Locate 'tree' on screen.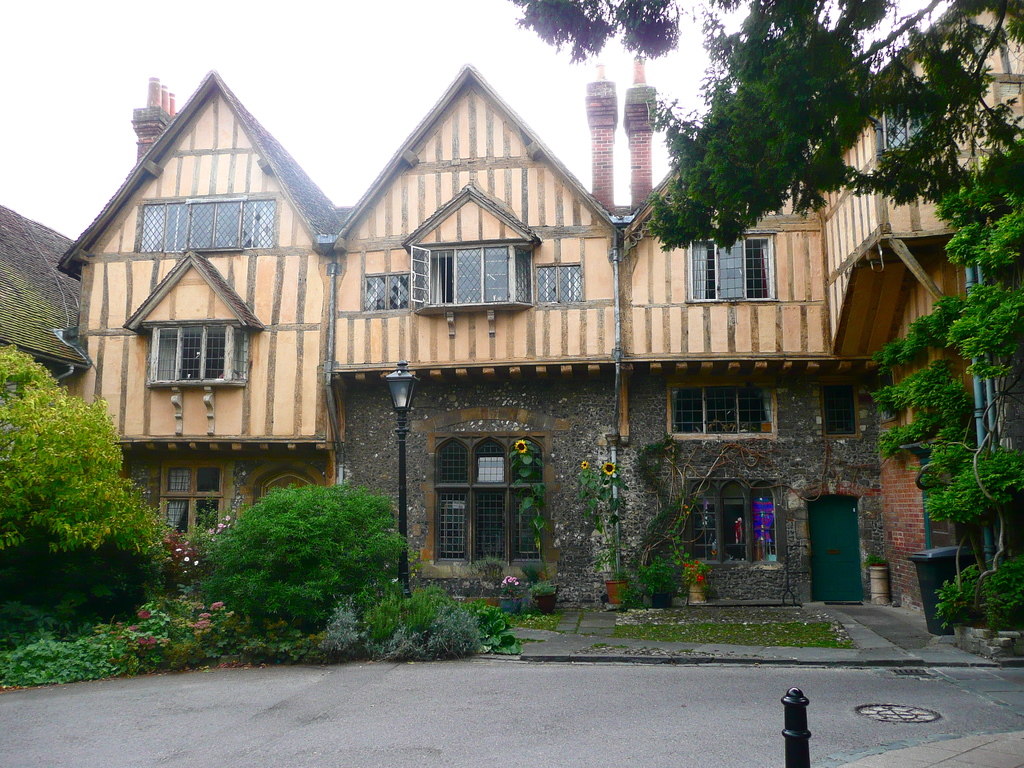
On screen at box=[0, 342, 156, 642].
